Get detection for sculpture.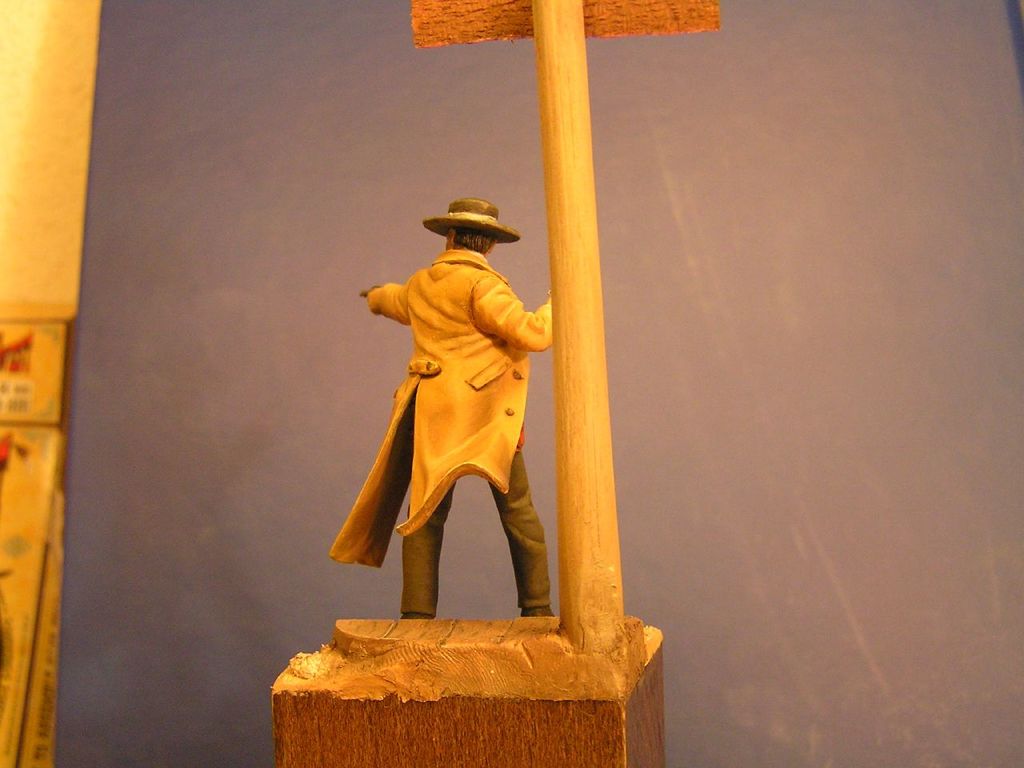
Detection: box(350, 193, 570, 636).
